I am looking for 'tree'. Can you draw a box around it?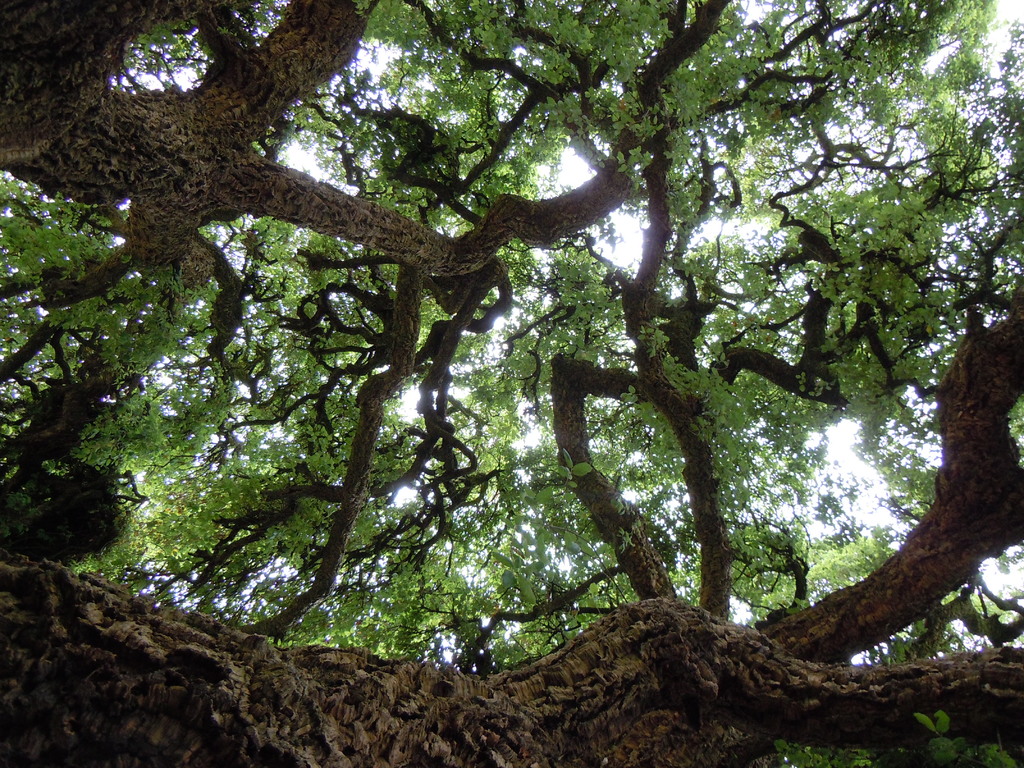
Sure, the bounding box is 31/0/989/724.
